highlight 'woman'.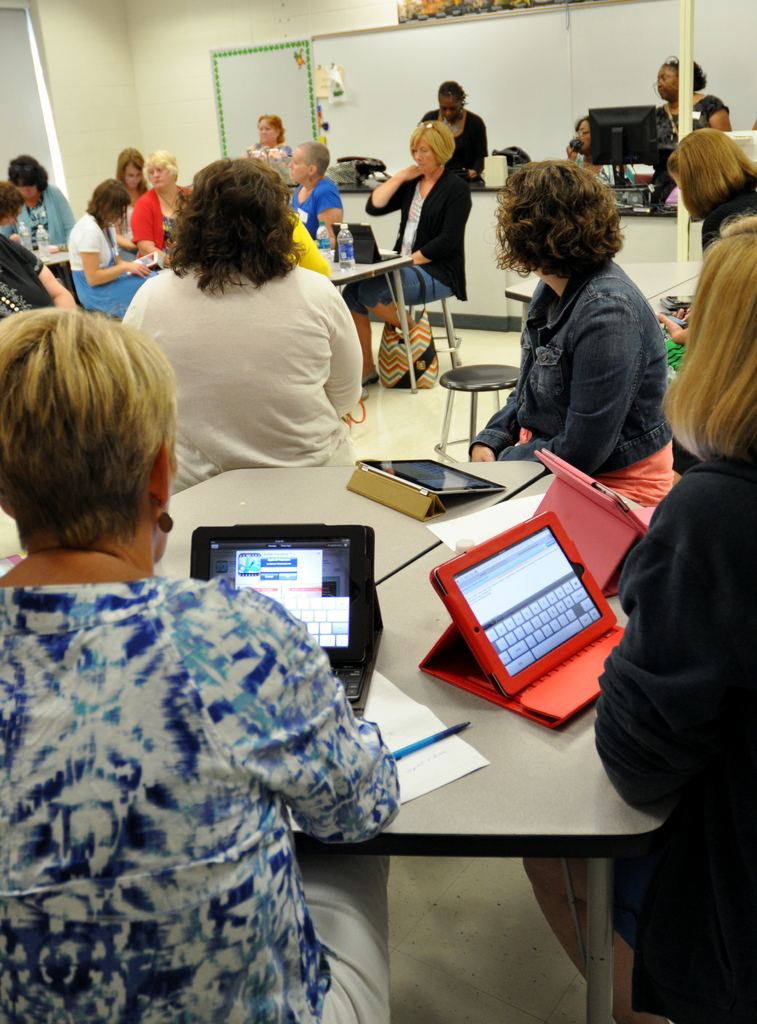
Highlighted region: [left=417, top=74, right=490, bottom=194].
